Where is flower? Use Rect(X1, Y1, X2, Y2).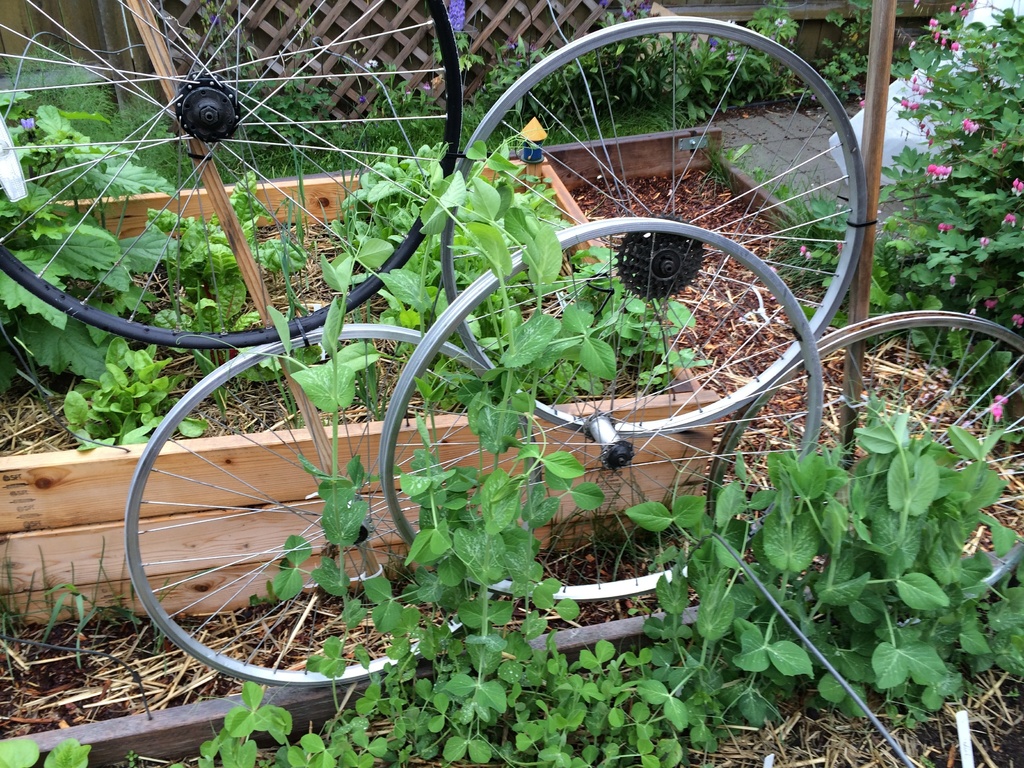
Rect(912, 76, 923, 92).
